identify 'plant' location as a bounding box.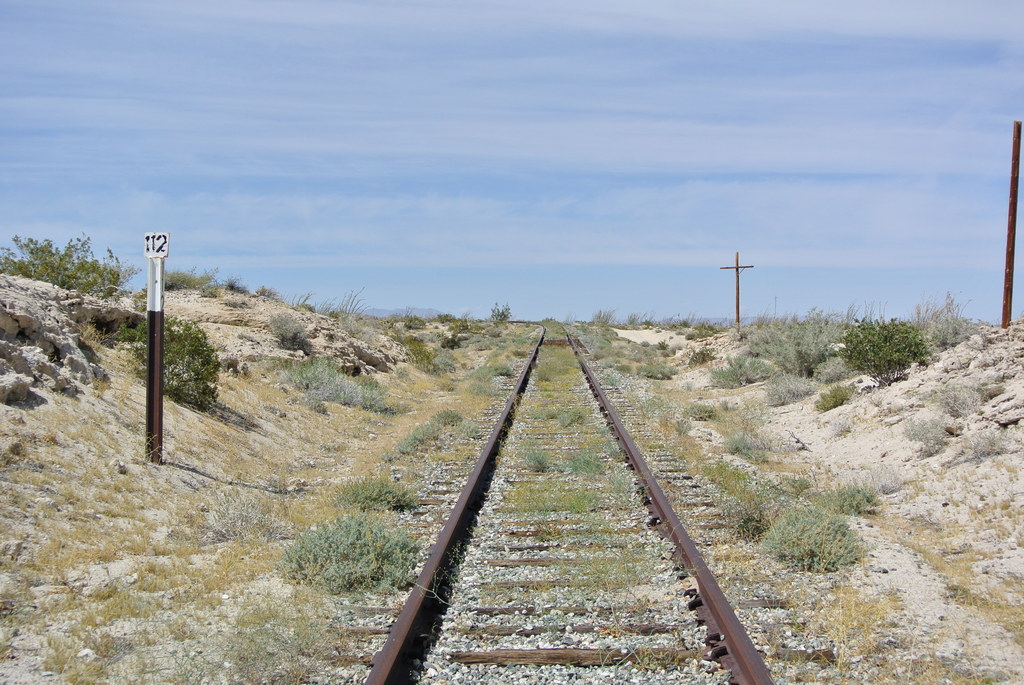
(248, 274, 288, 301).
